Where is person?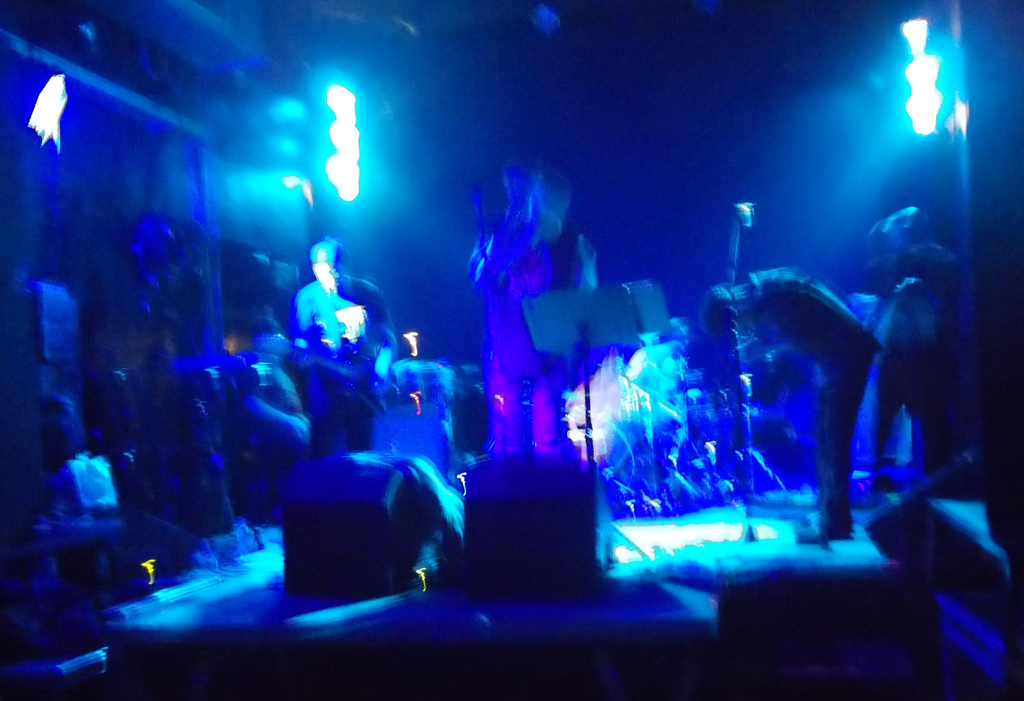
bbox=[697, 262, 873, 546].
